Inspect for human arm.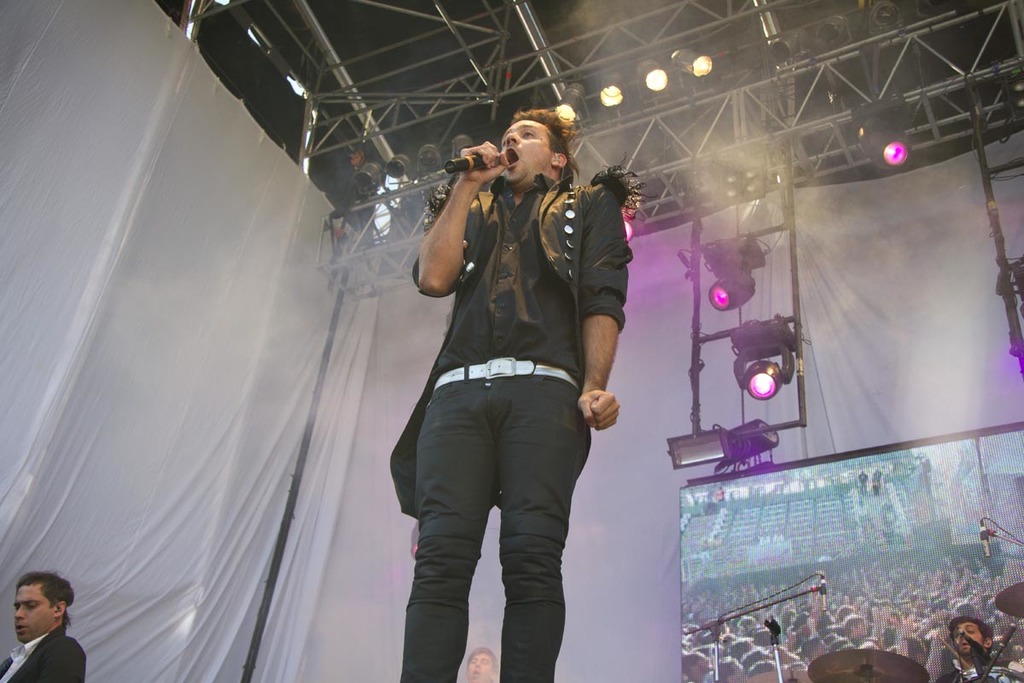
Inspection: 417 166 483 306.
